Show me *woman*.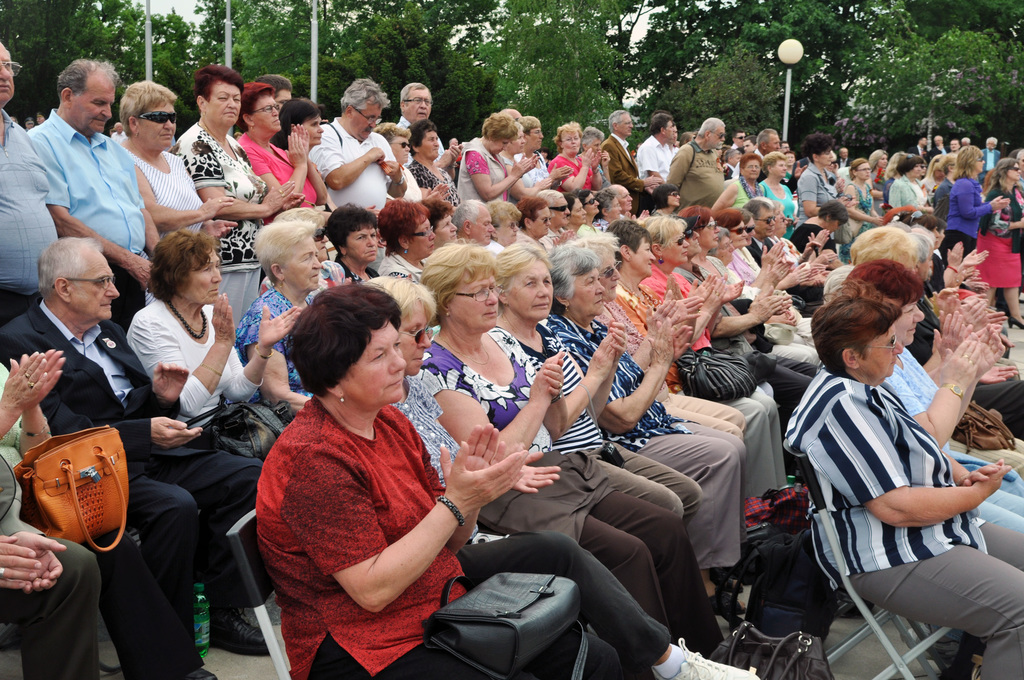
*woman* is here: 113, 79, 235, 312.
